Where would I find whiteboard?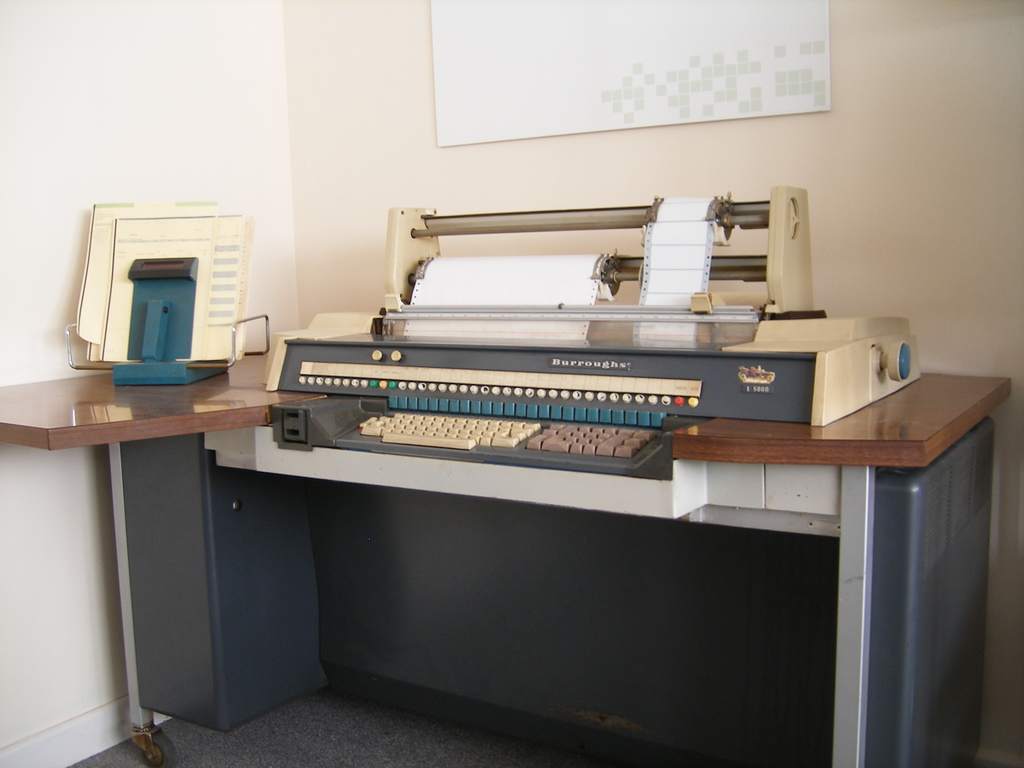
At x1=426, y1=0, x2=834, y2=148.
